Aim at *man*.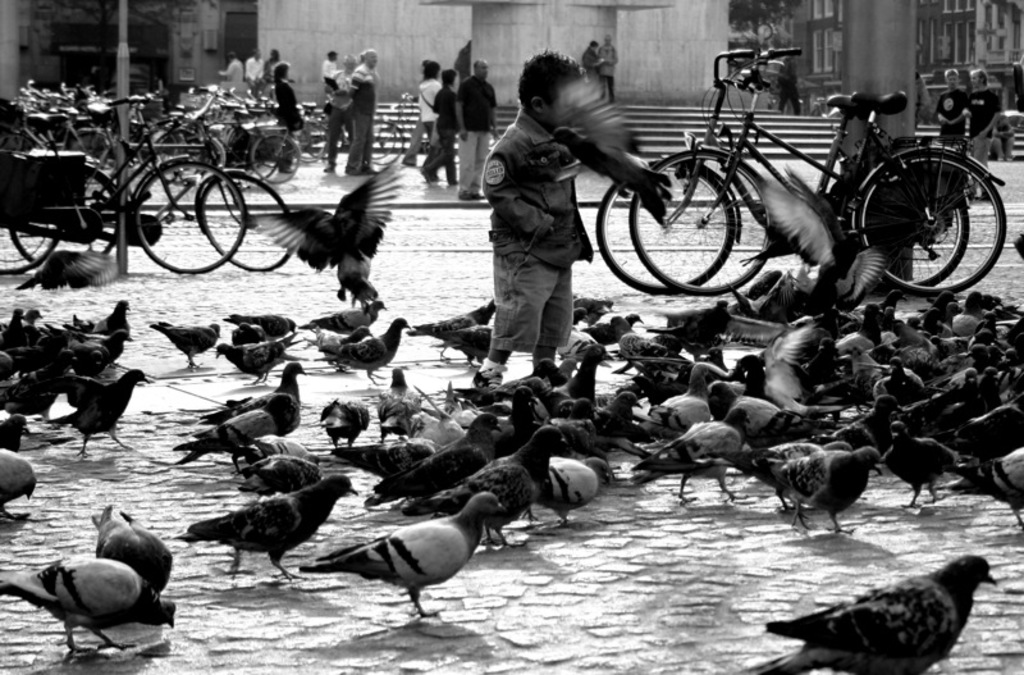
Aimed at [317,51,360,175].
